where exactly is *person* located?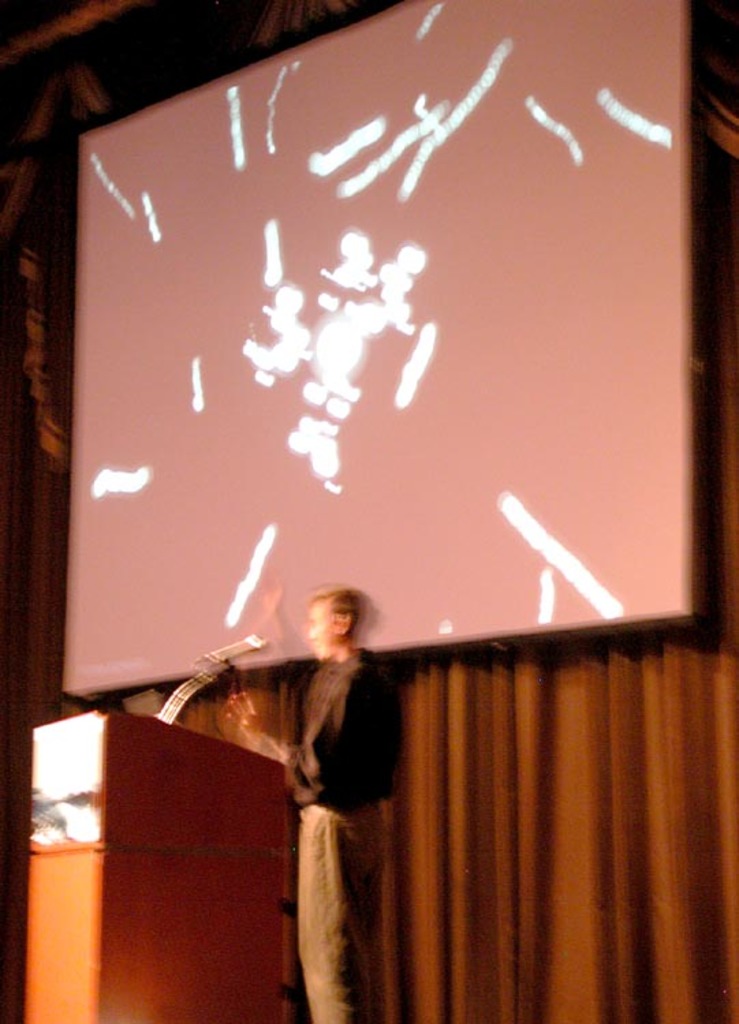
Its bounding box is x1=225, y1=582, x2=403, y2=1023.
